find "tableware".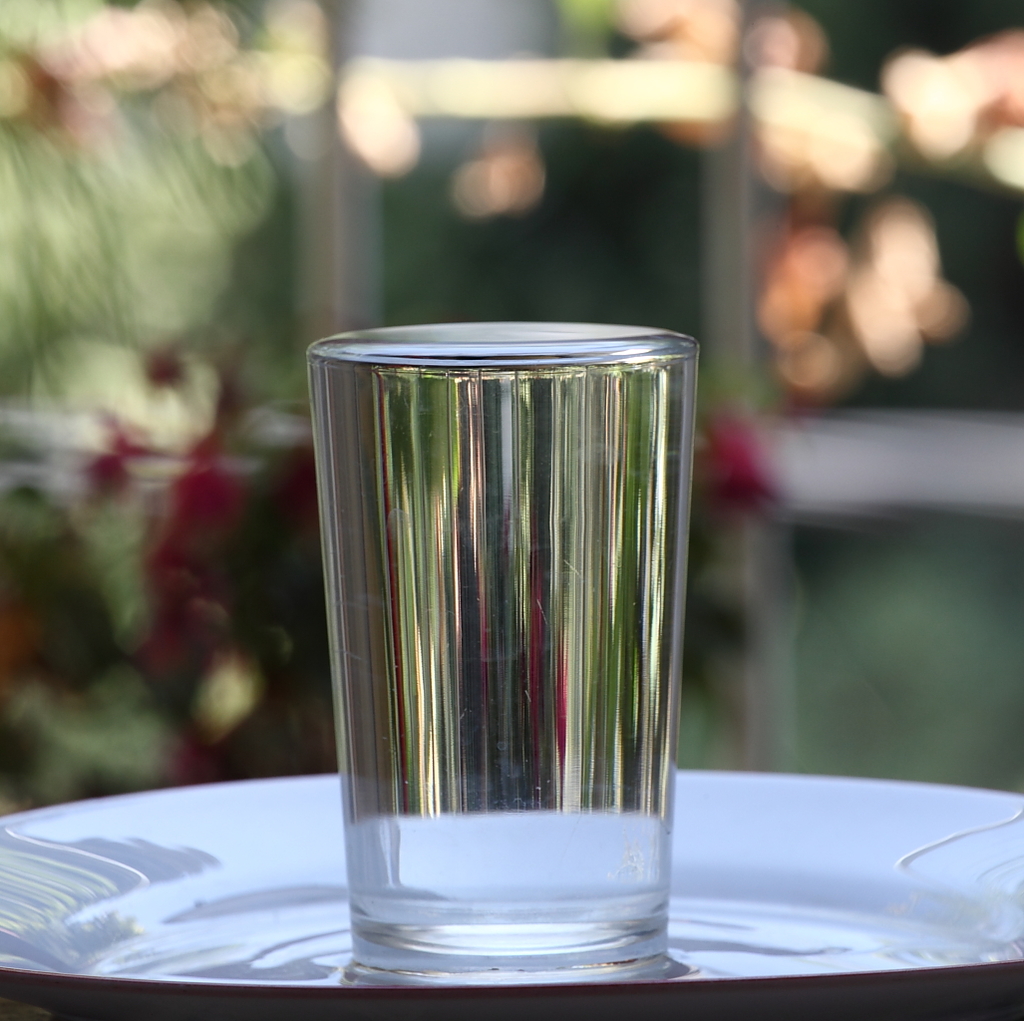
(left=307, top=176, right=722, bottom=1020).
